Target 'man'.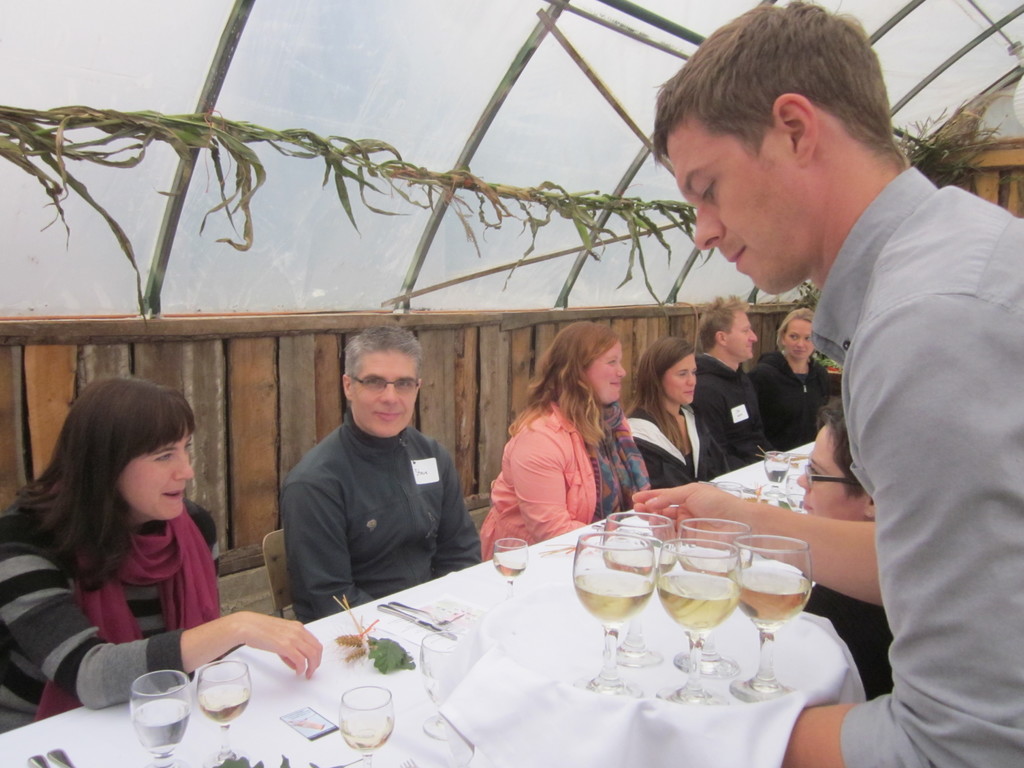
Target region: 694, 9, 1005, 724.
